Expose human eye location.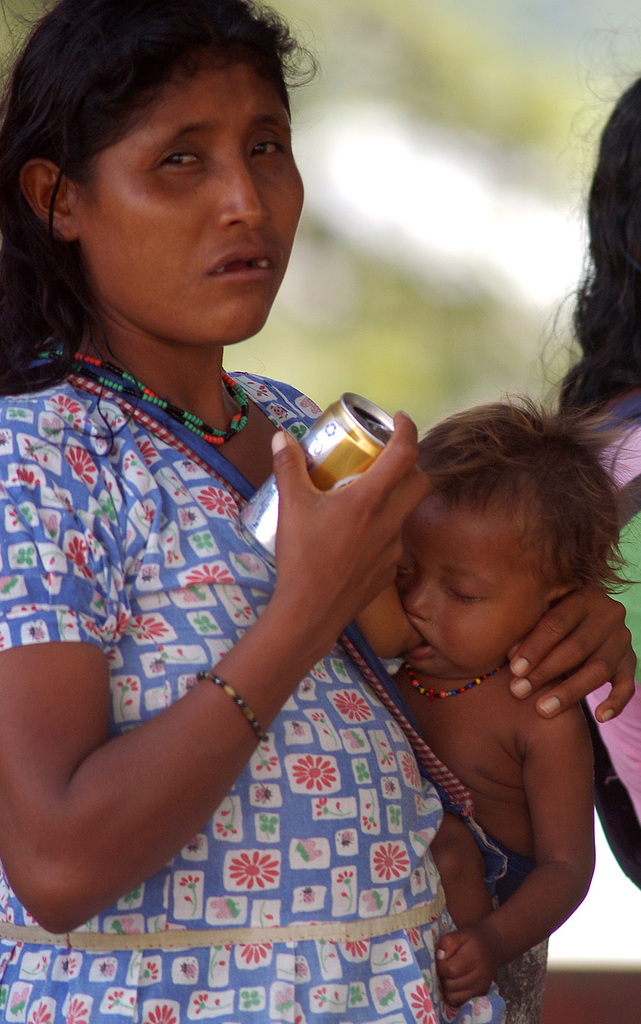
Exposed at crop(445, 579, 489, 607).
